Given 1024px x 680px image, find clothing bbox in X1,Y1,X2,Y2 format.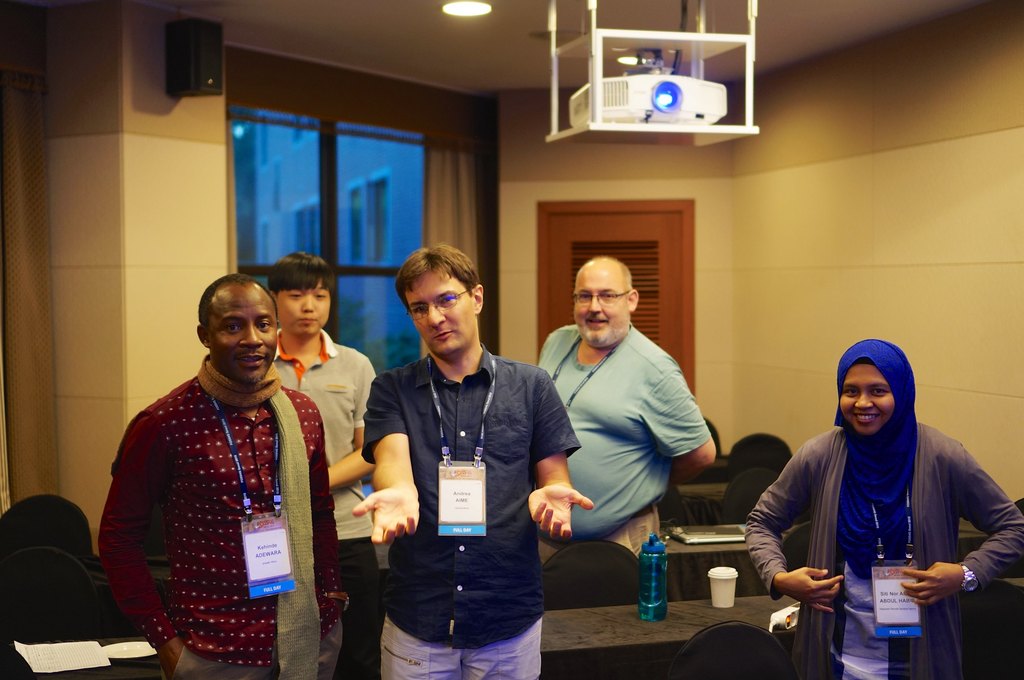
360,348,583,679.
